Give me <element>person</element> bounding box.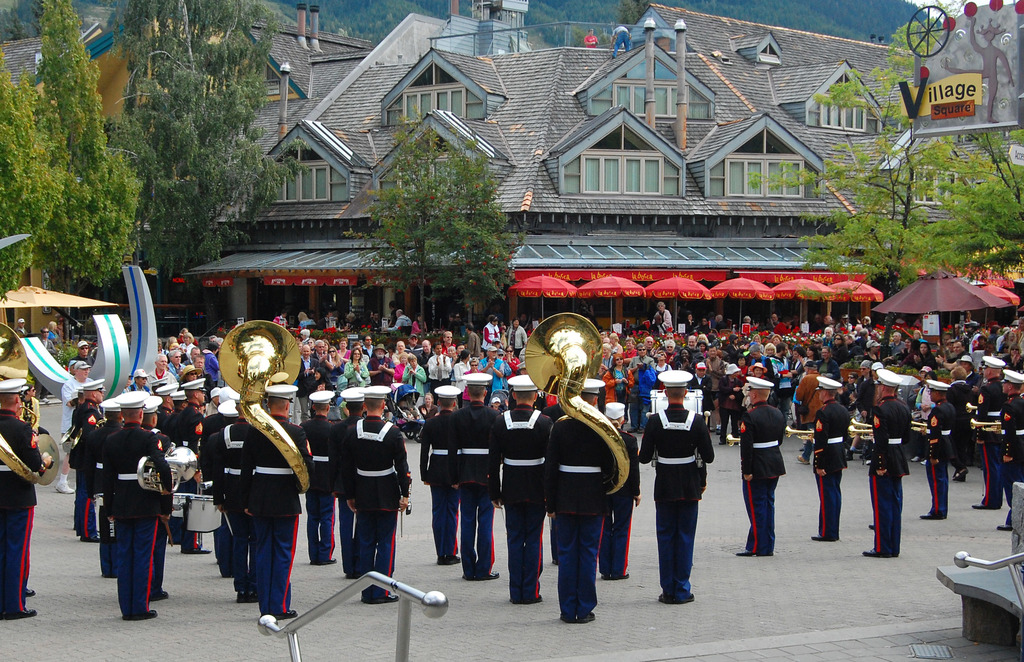
(420, 384, 460, 564).
